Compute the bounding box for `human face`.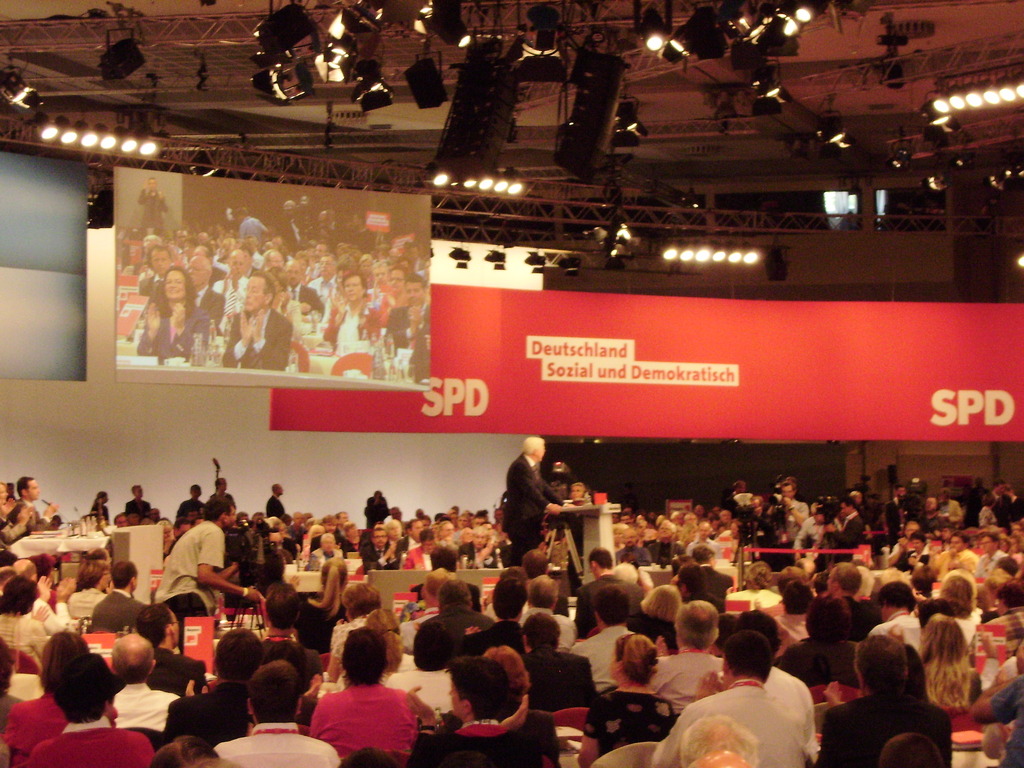
box=[1000, 483, 1009, 497].
